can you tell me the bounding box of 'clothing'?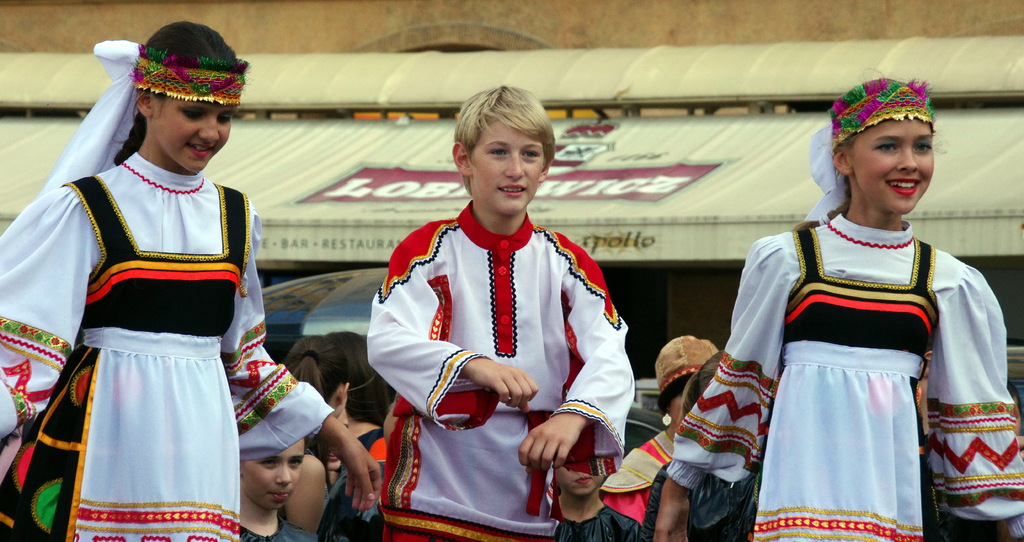
BBox(667, 78, 1023, 541).
